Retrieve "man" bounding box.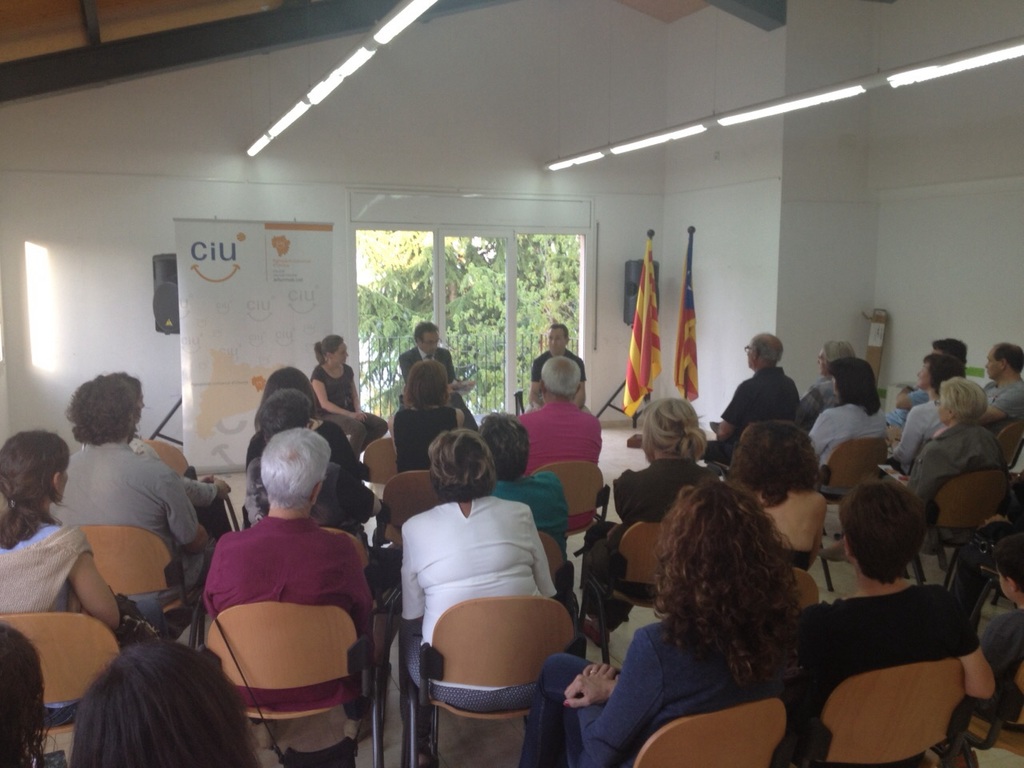
Bounding box: select_region(50, 374, 219, 609).
